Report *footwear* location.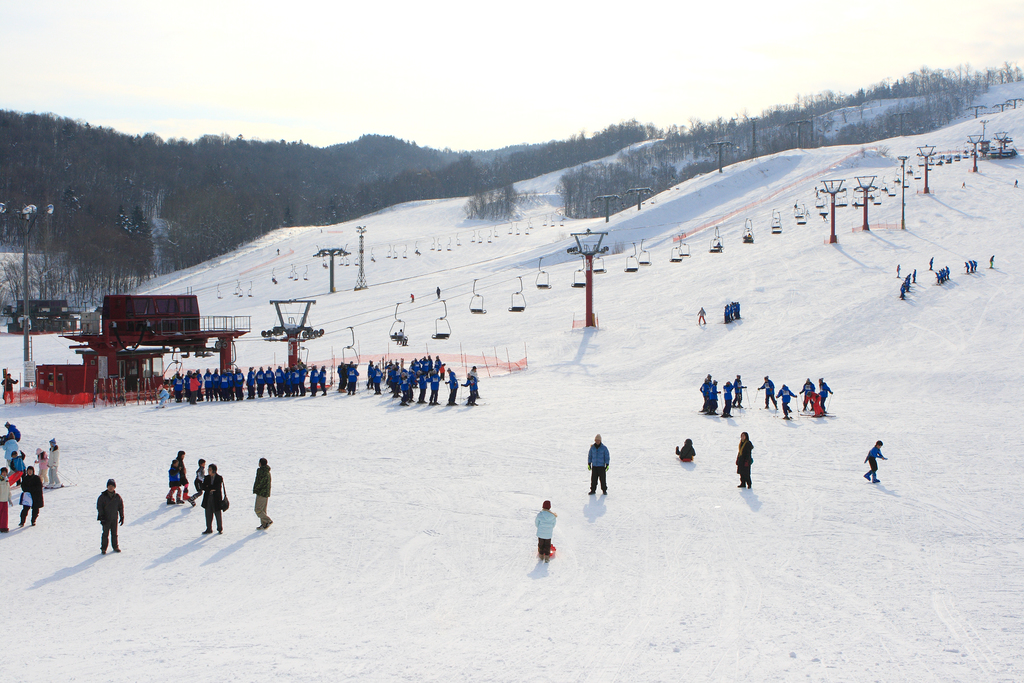
Report: locate(115, 548, 122, 551).
